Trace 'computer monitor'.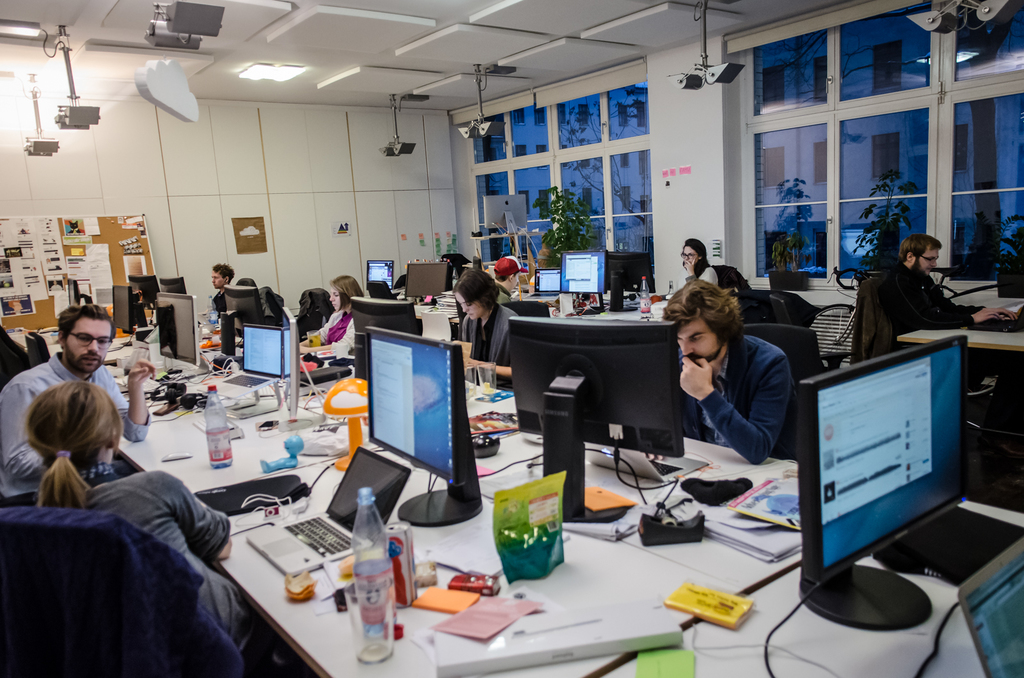
Traced to (left=404, top=263, right=447, bottom=300).
